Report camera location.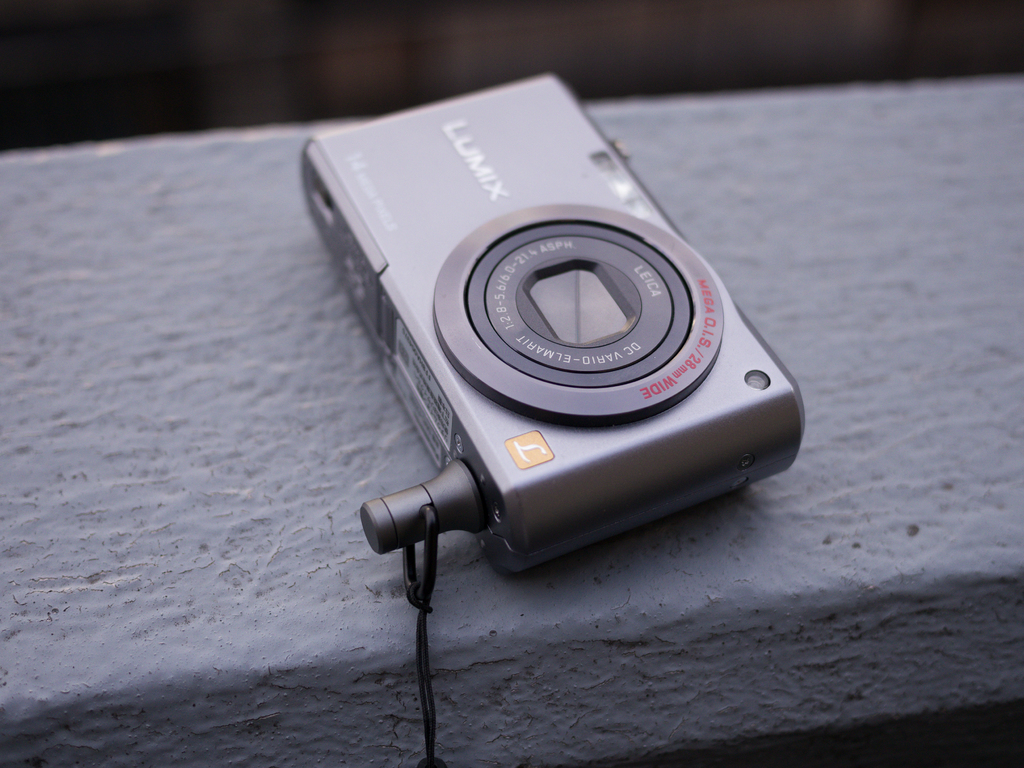
Report: left=300, top=69, right=806, bottom=580.
